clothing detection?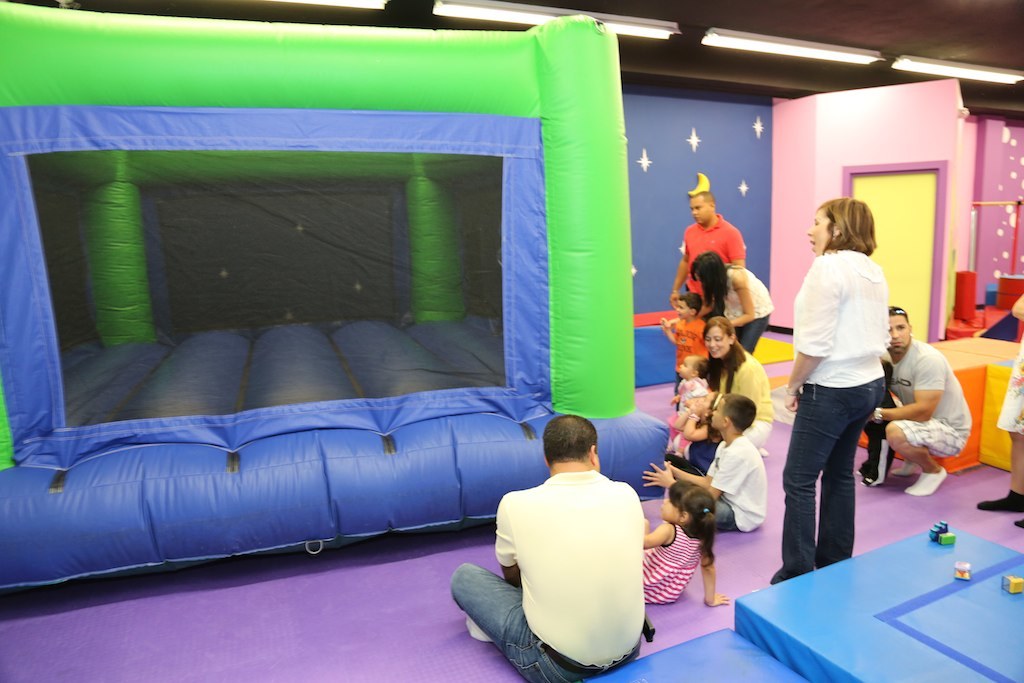
x1=768, y1=252, x2=885, y2=584
